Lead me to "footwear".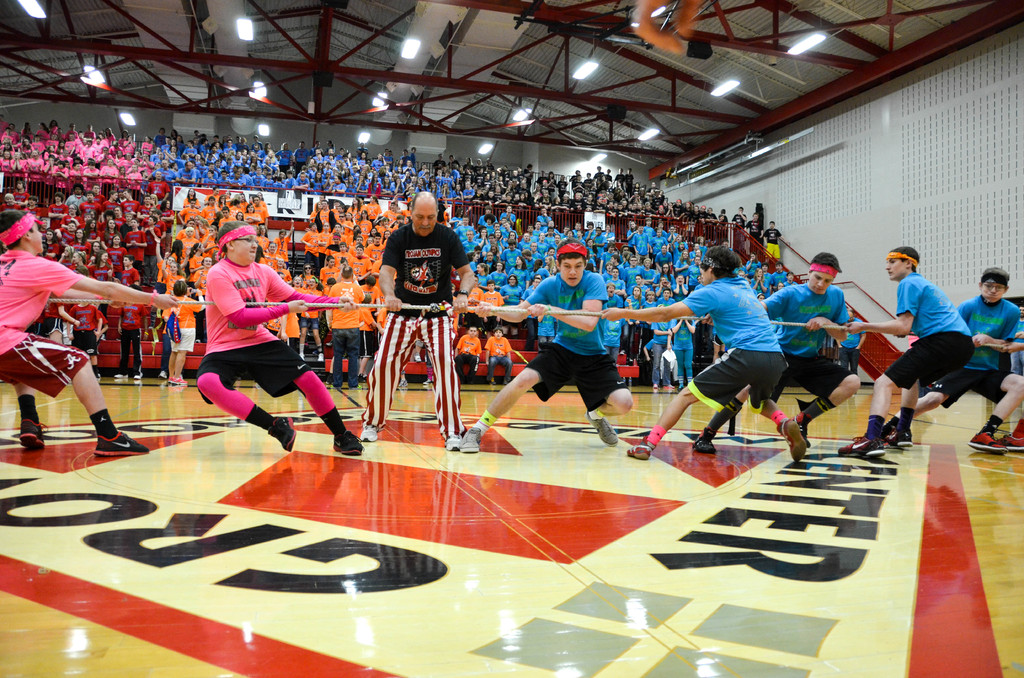
Lead to bbox=[665, 385, 673, 389].
